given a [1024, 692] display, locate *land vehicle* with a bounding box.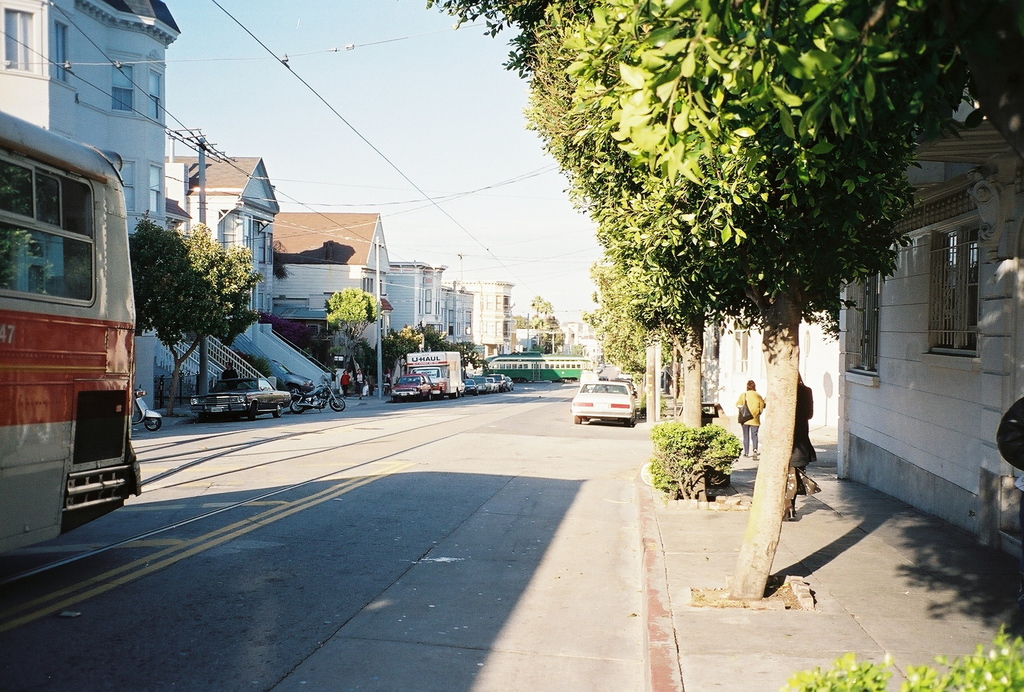
Located: box=[6, 89, 154, 522].
